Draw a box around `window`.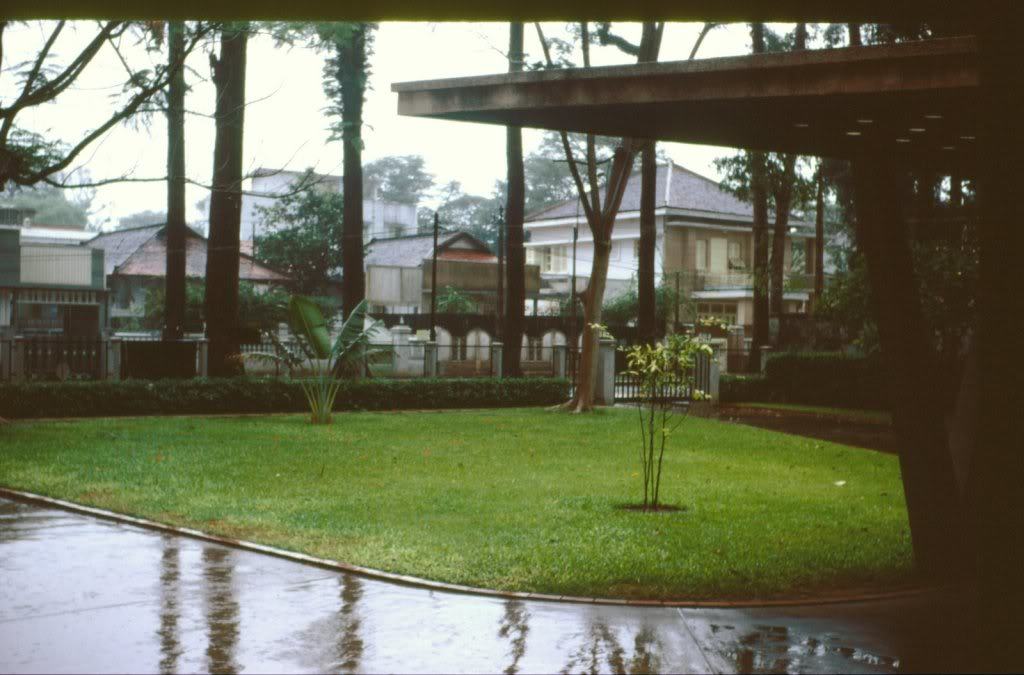
select_region(532, 246, 568, 274).
